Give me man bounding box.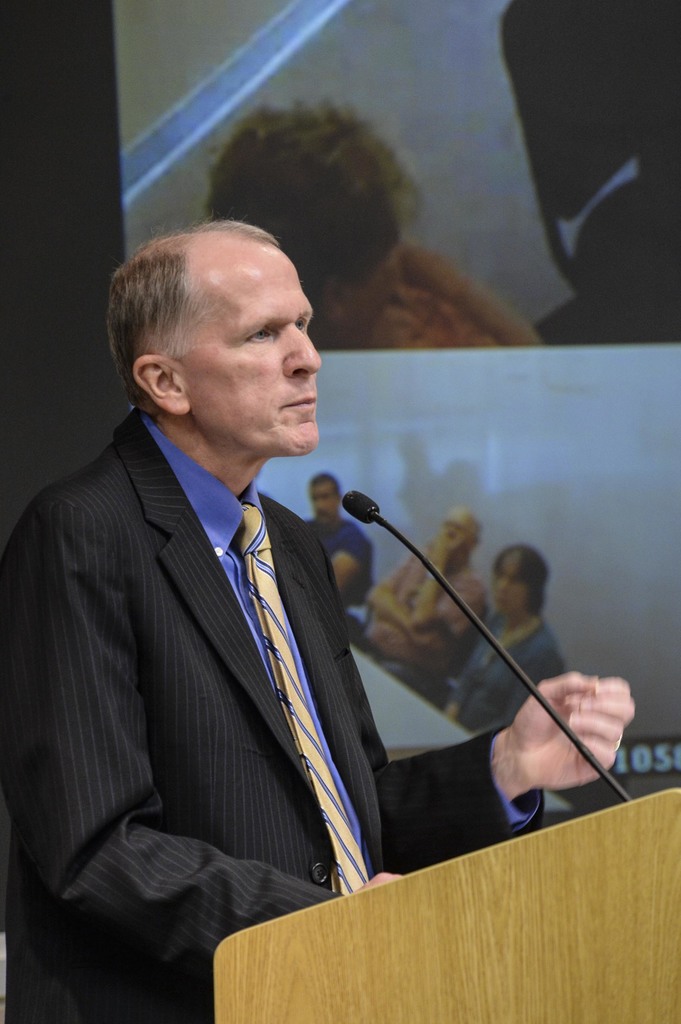
pyautogui.locateOnScreen(361, 504, 485, 707).
